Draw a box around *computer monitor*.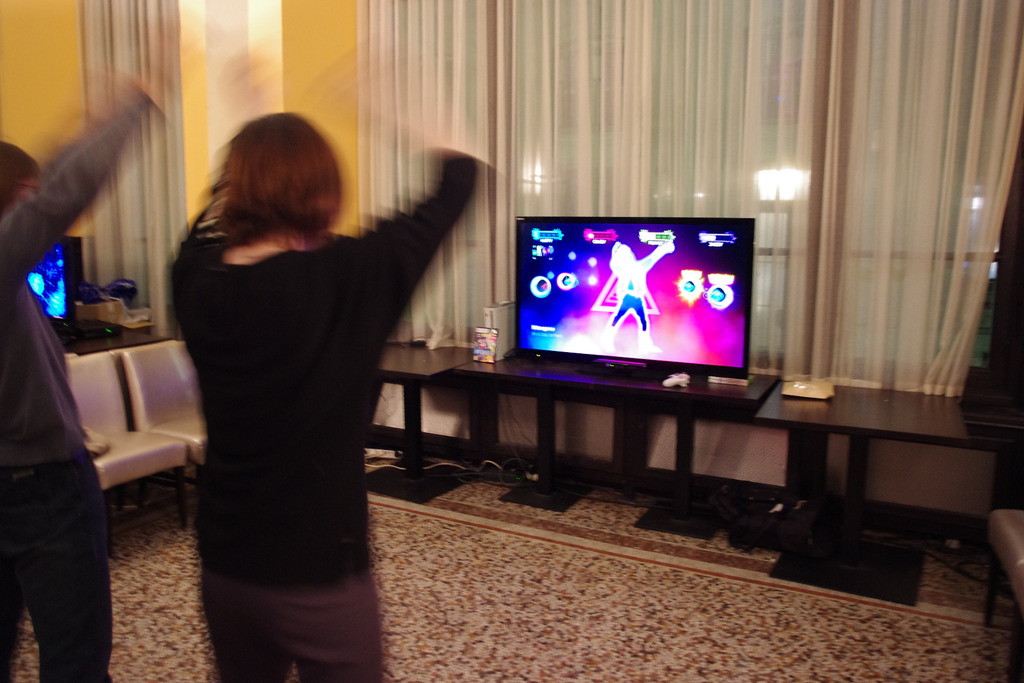
516/219/750/388.
